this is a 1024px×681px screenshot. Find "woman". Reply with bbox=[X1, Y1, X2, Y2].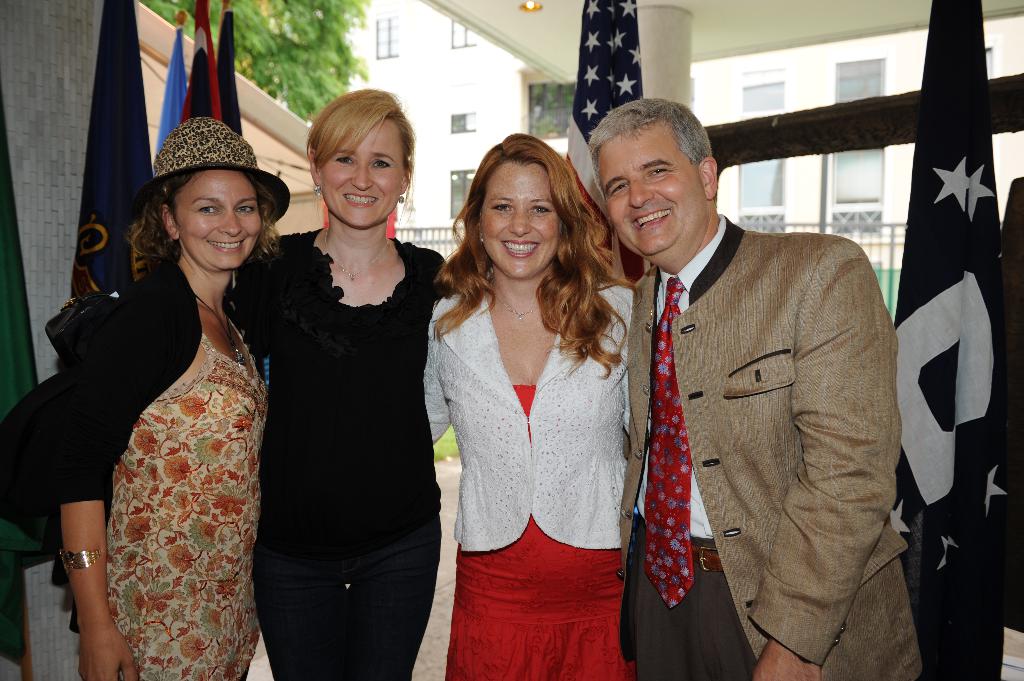
bbox=[429, 131, 640, 680].
